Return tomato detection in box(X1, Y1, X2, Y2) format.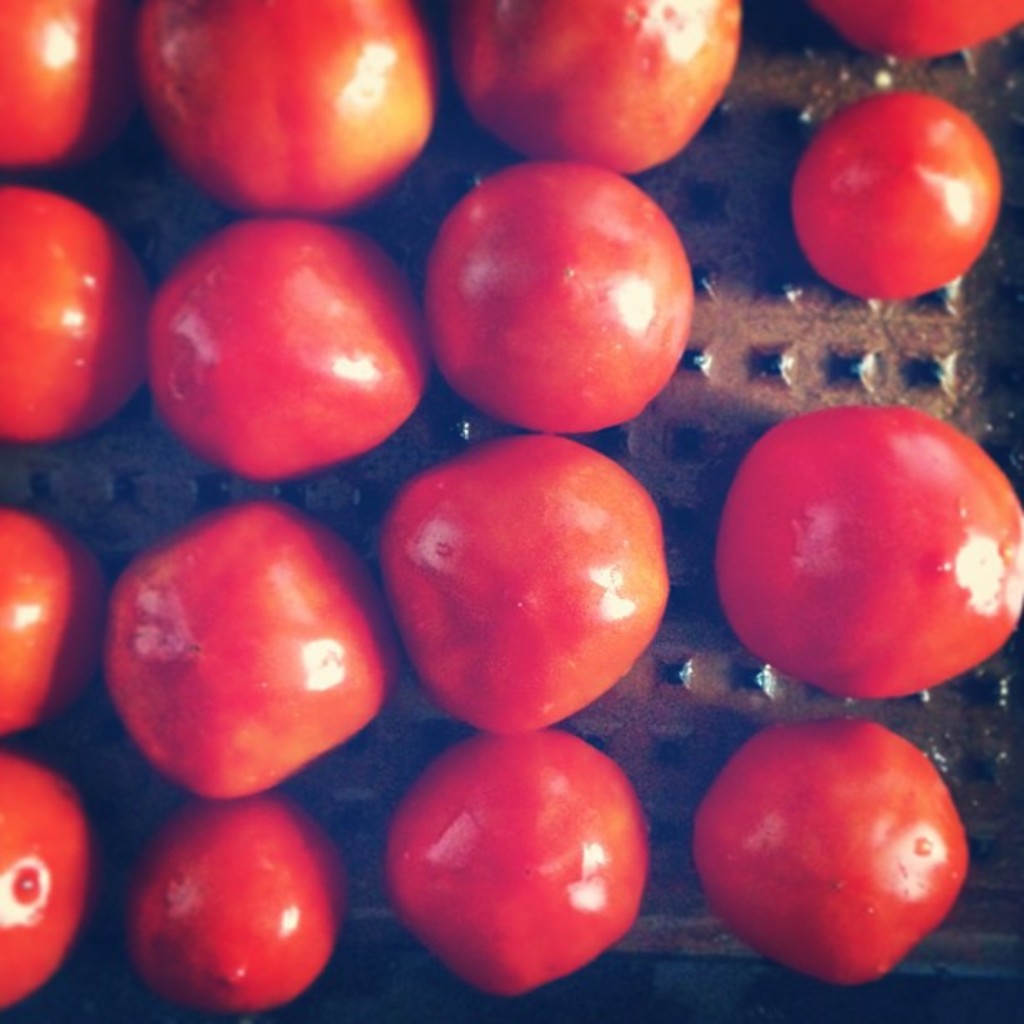
box(820, 0, 1022, 60).
